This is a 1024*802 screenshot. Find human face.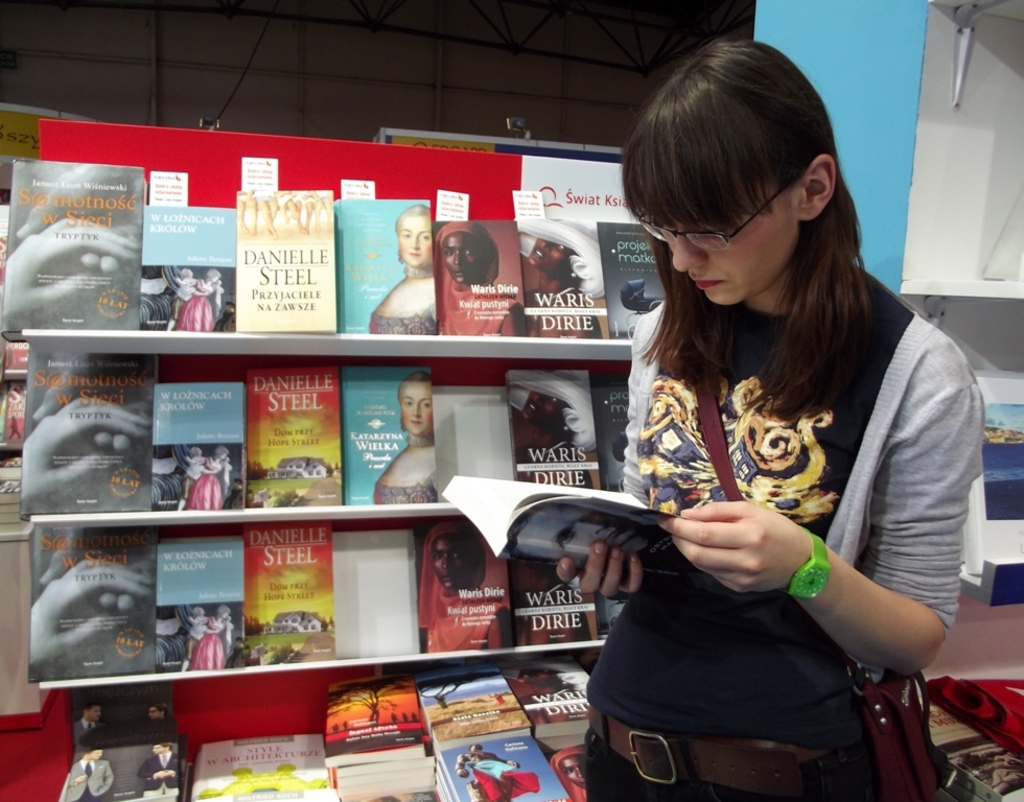
Bounding box: x1=90 y1=750 x2=102 y2=759.
